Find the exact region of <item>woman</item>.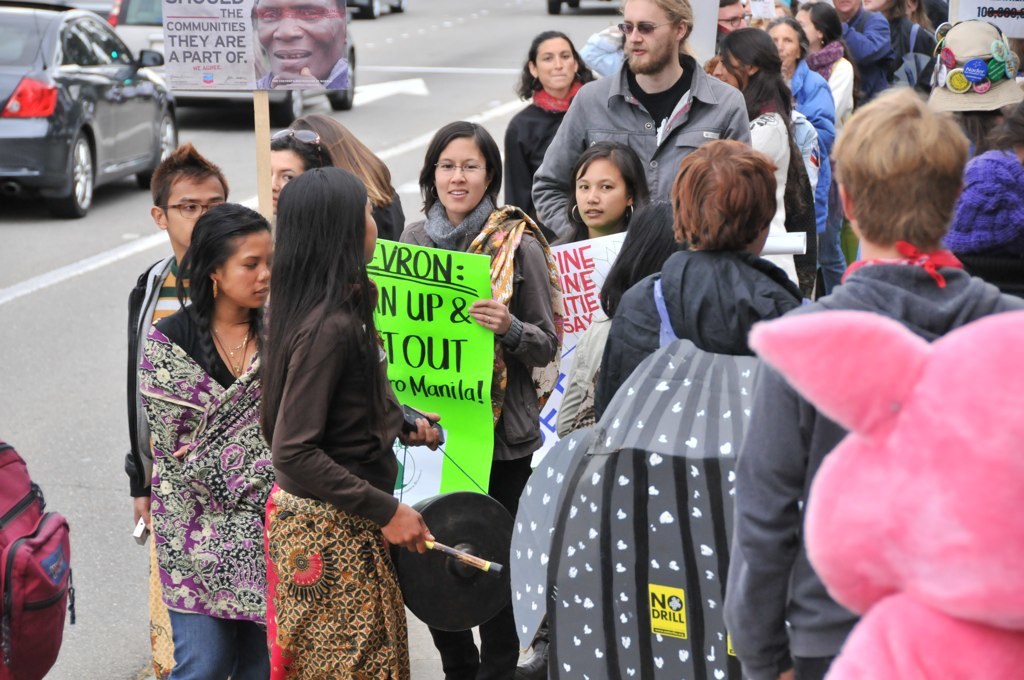
Exact region: rect(396, 118, 559, 679).
